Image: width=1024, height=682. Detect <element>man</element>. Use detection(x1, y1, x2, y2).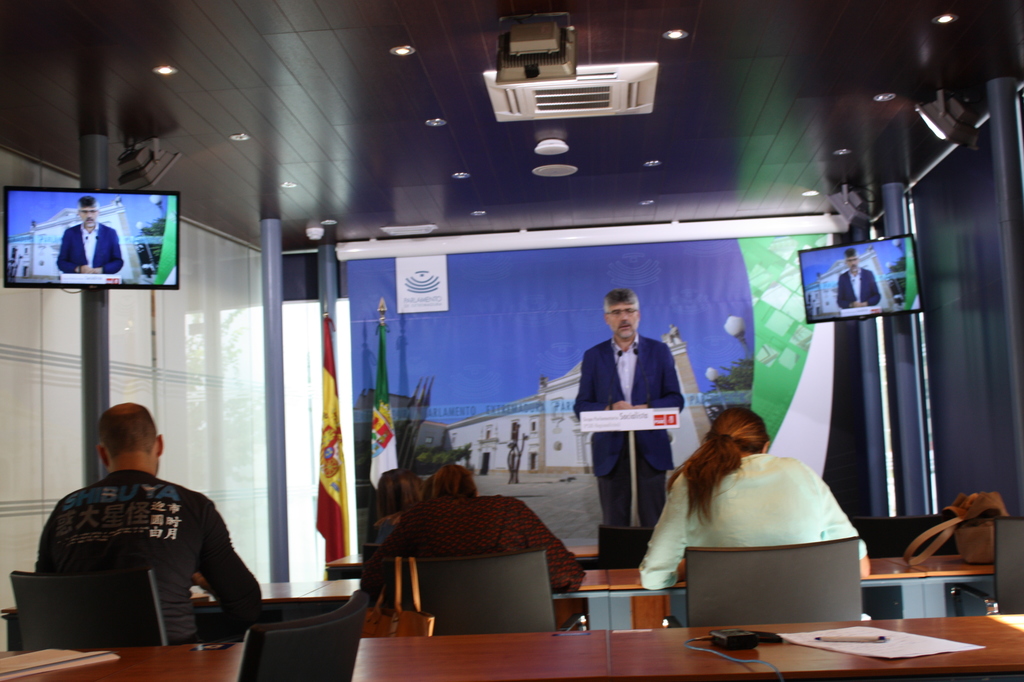
detection(58, 195, 124, 273).
